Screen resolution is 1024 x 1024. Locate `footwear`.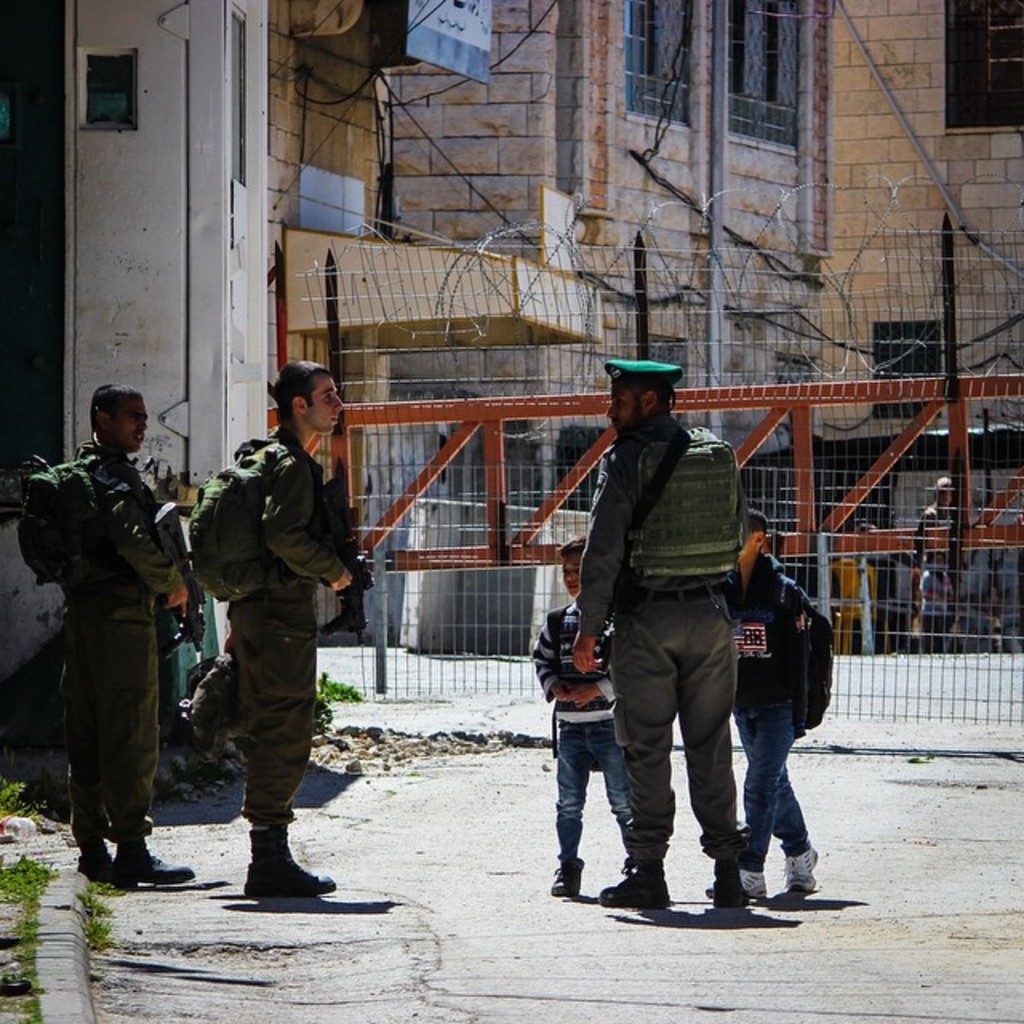
243,821,338,904.
